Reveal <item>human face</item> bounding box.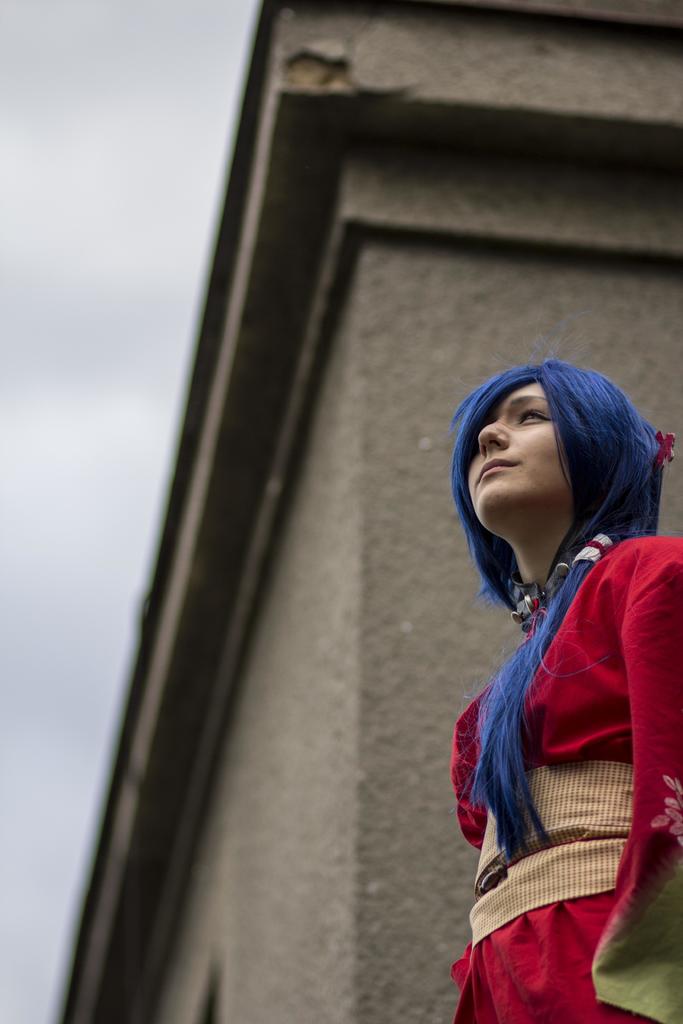
Revealed: bbox=(466, 383, 572, 526).
